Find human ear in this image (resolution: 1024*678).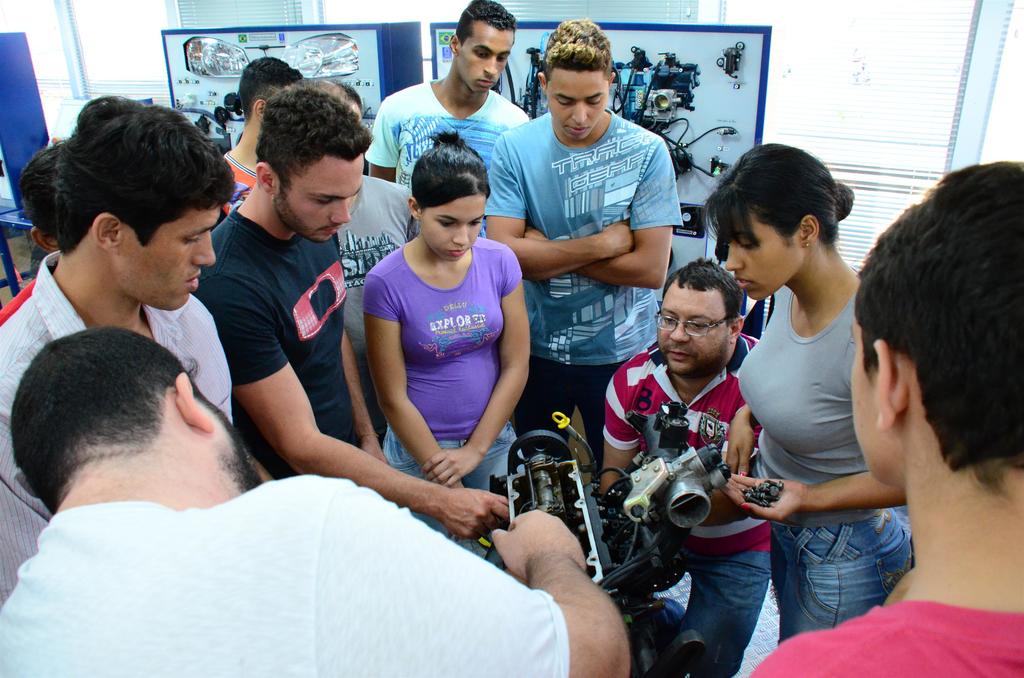
<bbox>173, 373, 216, 433</bbox>.
